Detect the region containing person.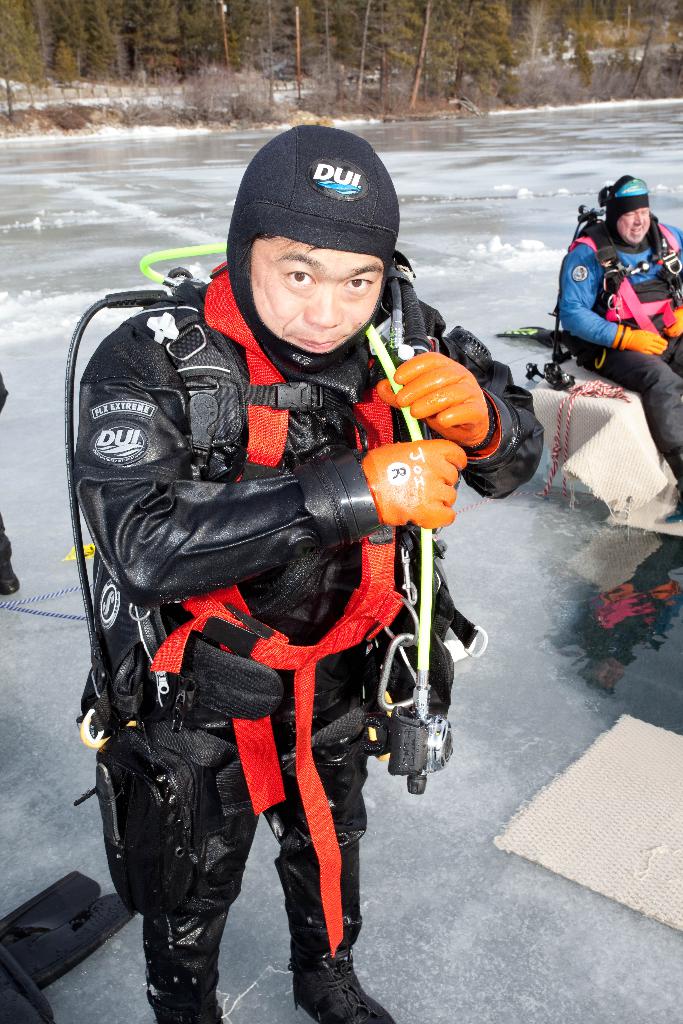
x1=82, y1=102, x2=474, y2=1011.
